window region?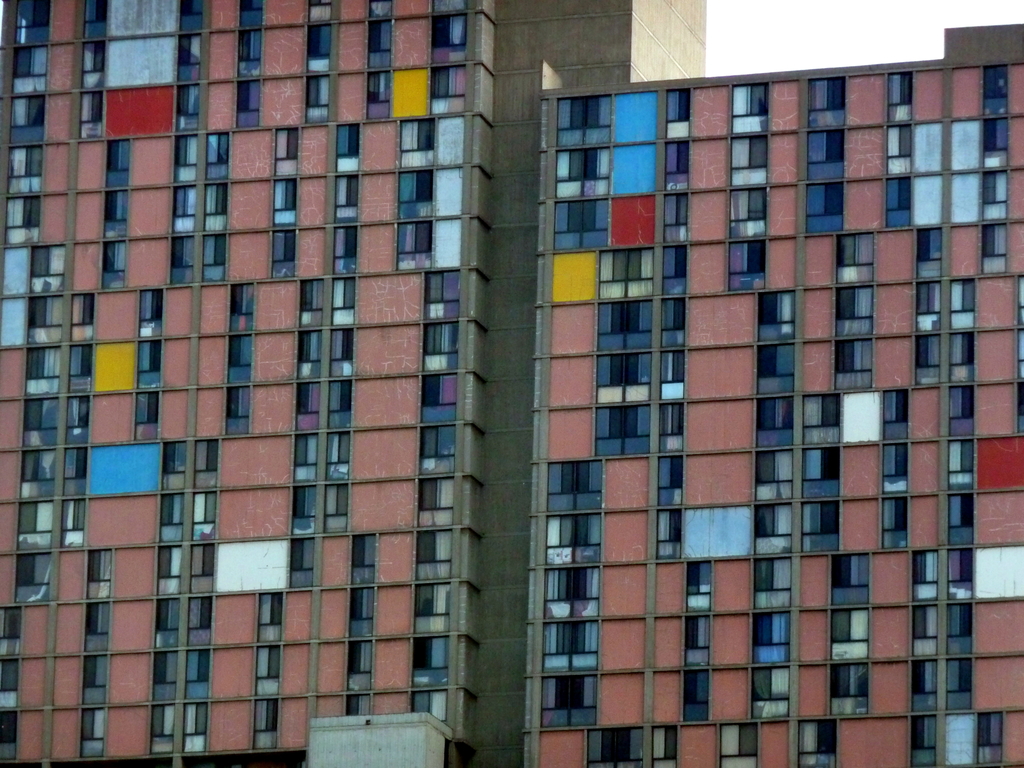
{"left": 24, "top": 452, "right": 56, "bottom": 494}
